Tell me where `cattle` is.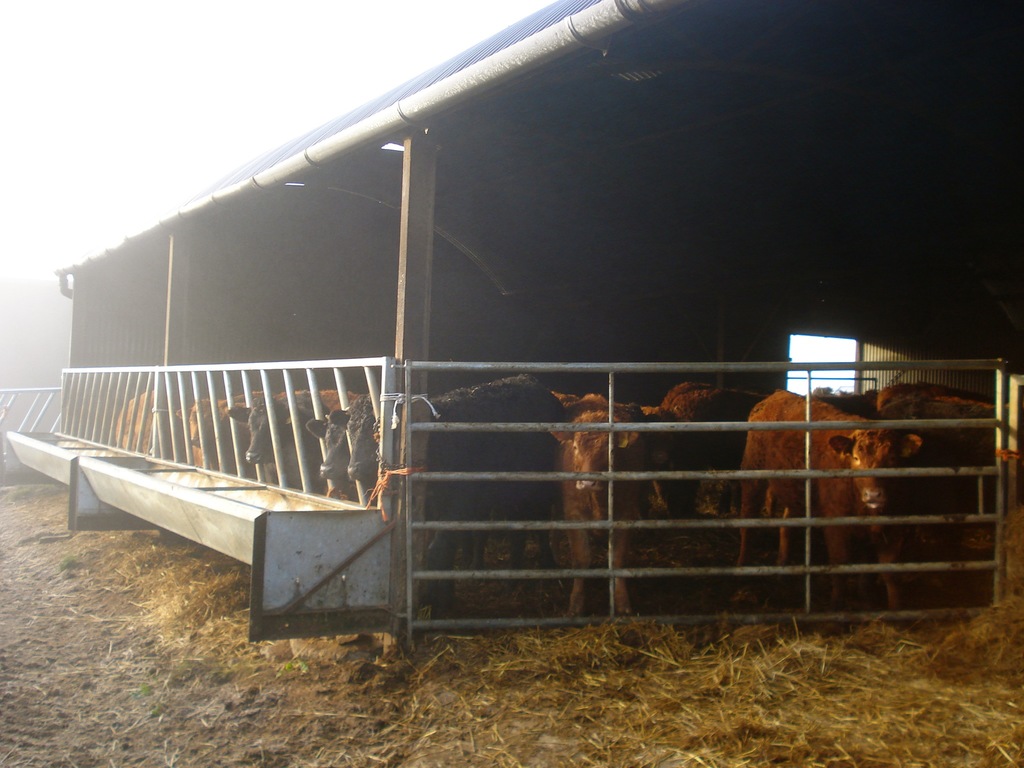
`cattle` is at region(115, 388, 155, 456).
